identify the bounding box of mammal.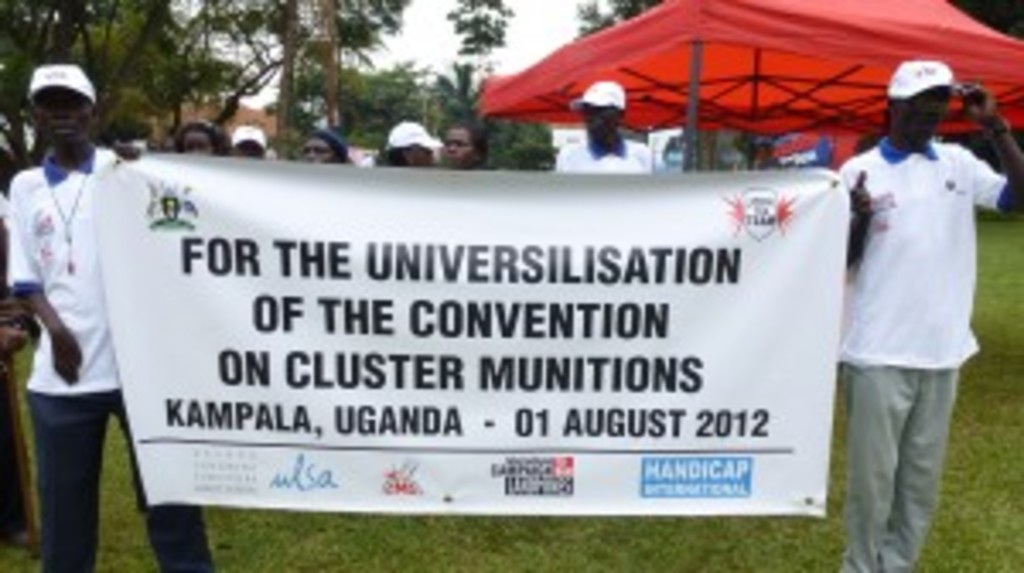
x1=550, y1=72, x2=655, y2=171.
